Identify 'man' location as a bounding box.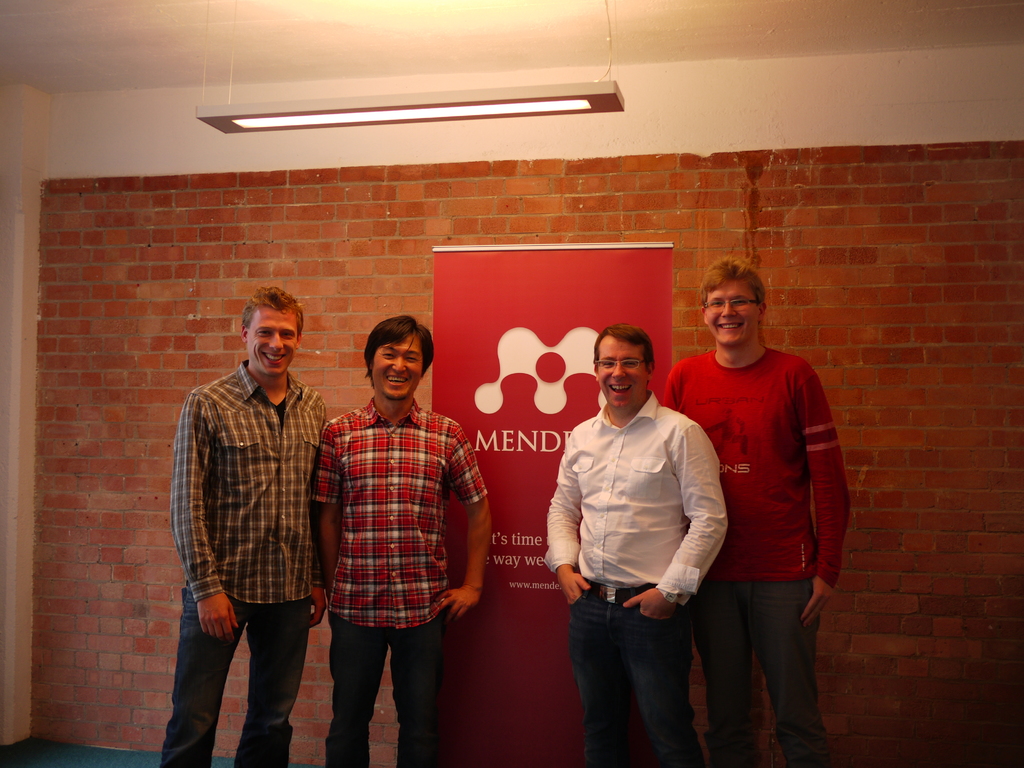
left=166, top=277, right=340, bottom=758.
